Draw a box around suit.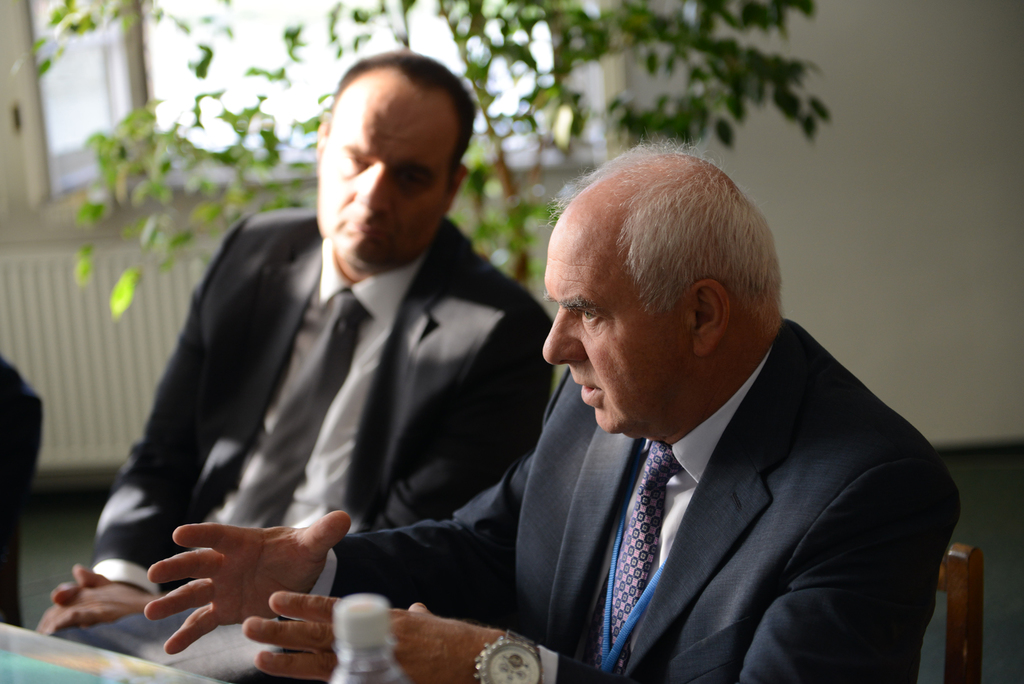
crop(348, 324, 964, 683).
